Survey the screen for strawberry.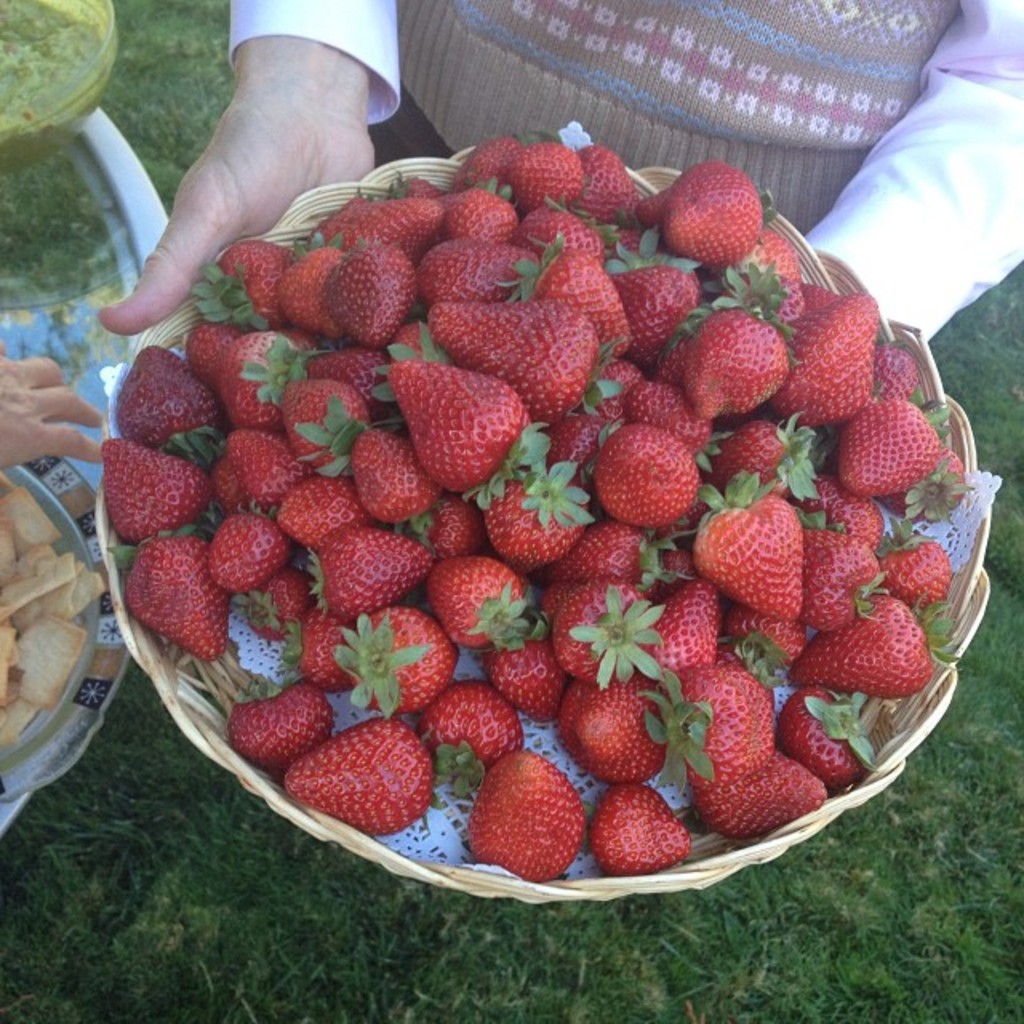
Survey found: <box>659,155,765,269</box>.
